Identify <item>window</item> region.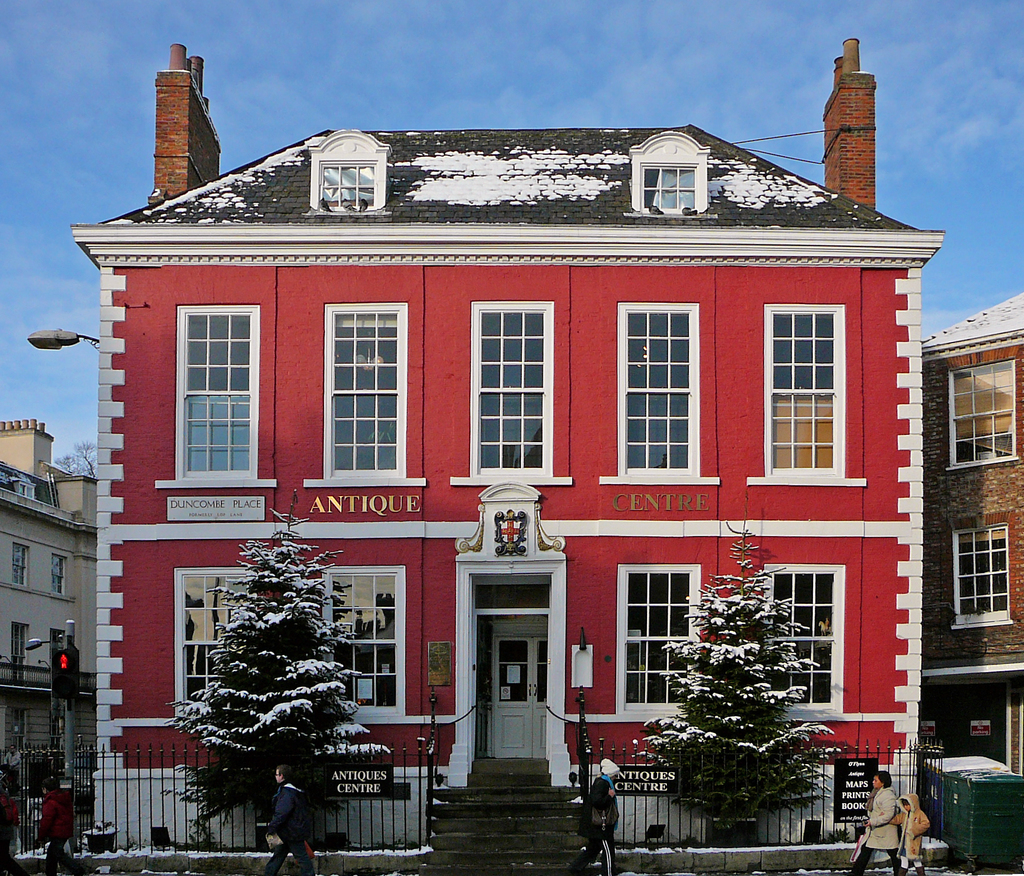
Region: (157,305,279,492).
